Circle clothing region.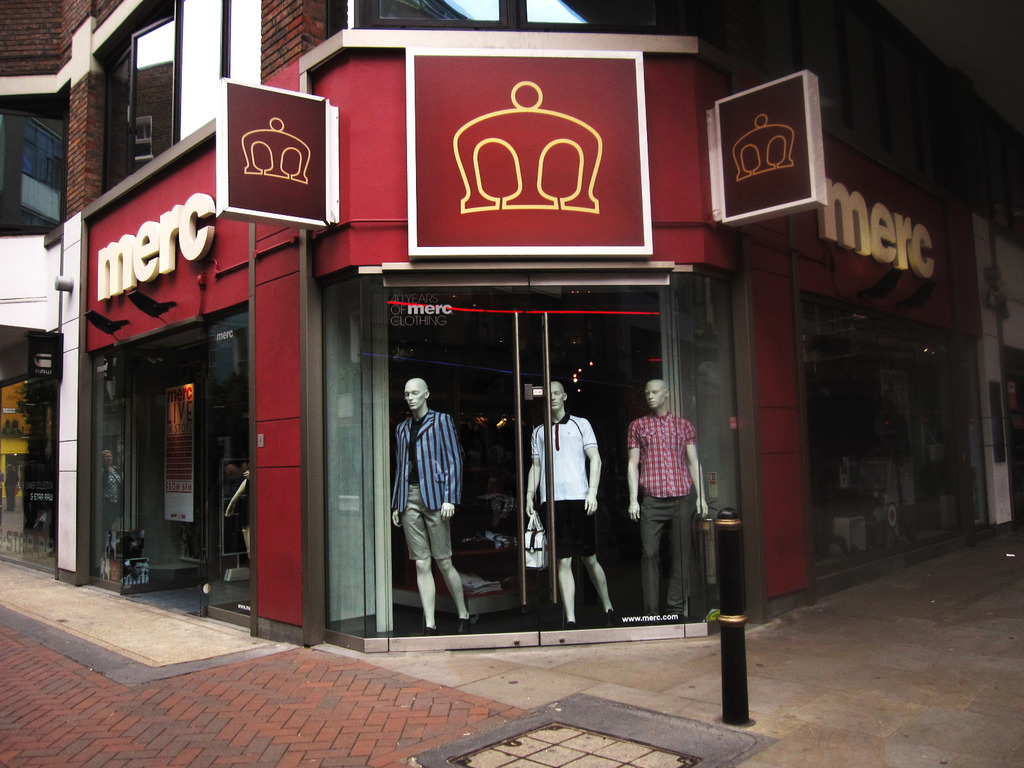
Region: locate(532, 415, 603, 502).
